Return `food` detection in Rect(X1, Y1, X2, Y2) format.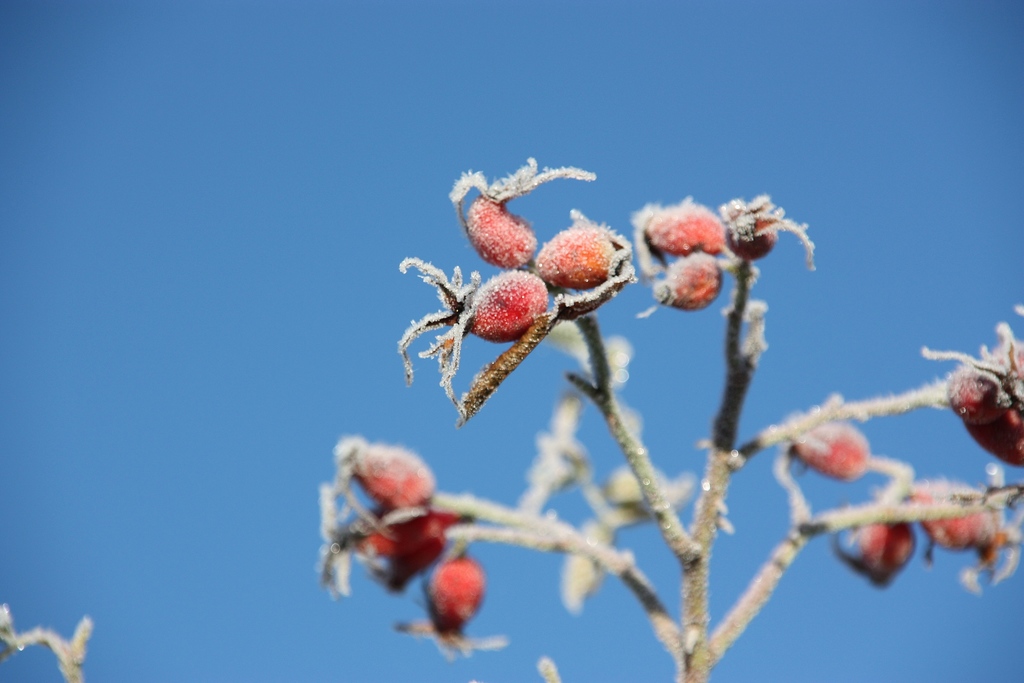
Rect(792, 423, 872, 483).
